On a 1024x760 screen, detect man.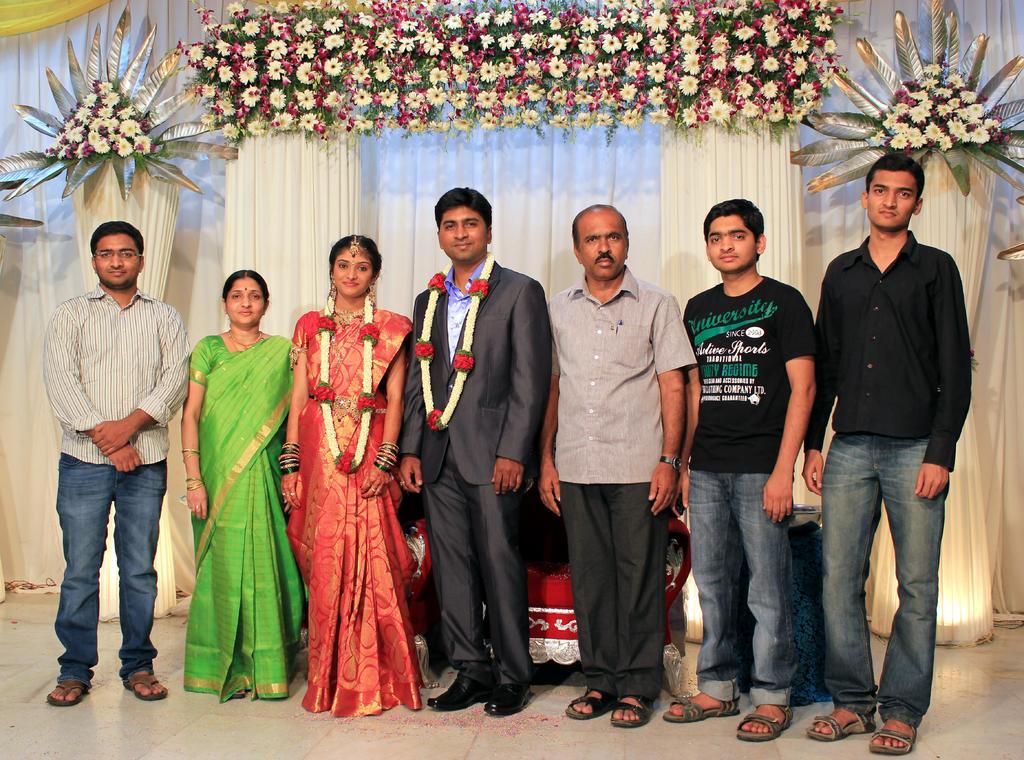
x1=804 y1=152 x2=970 y2=751.
